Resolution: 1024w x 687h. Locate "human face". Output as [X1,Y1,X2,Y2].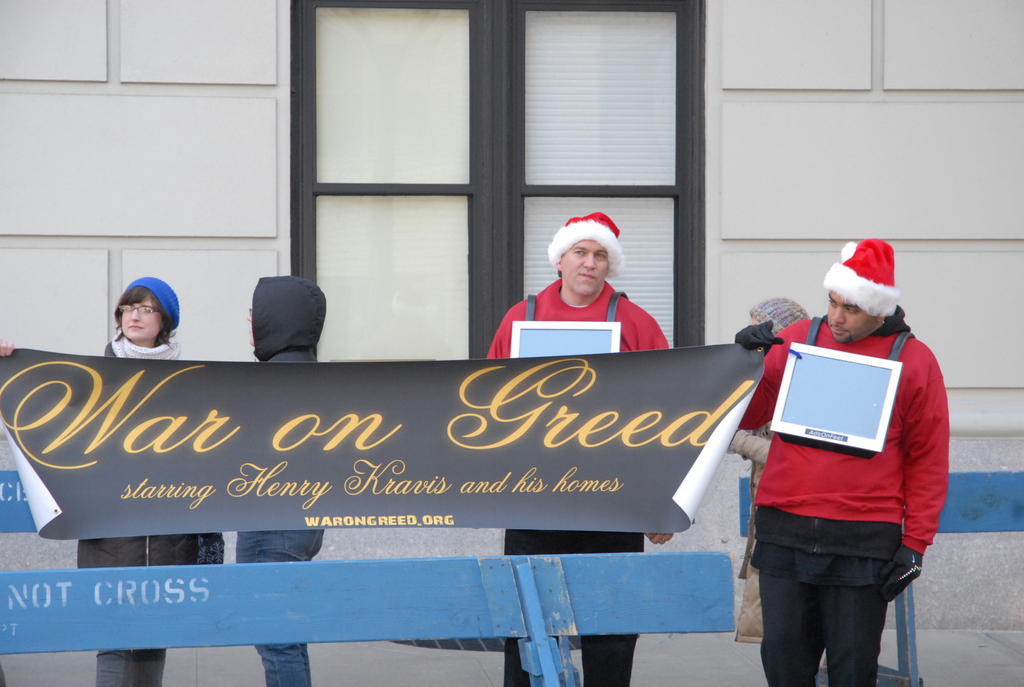
[562,241,609,296].
